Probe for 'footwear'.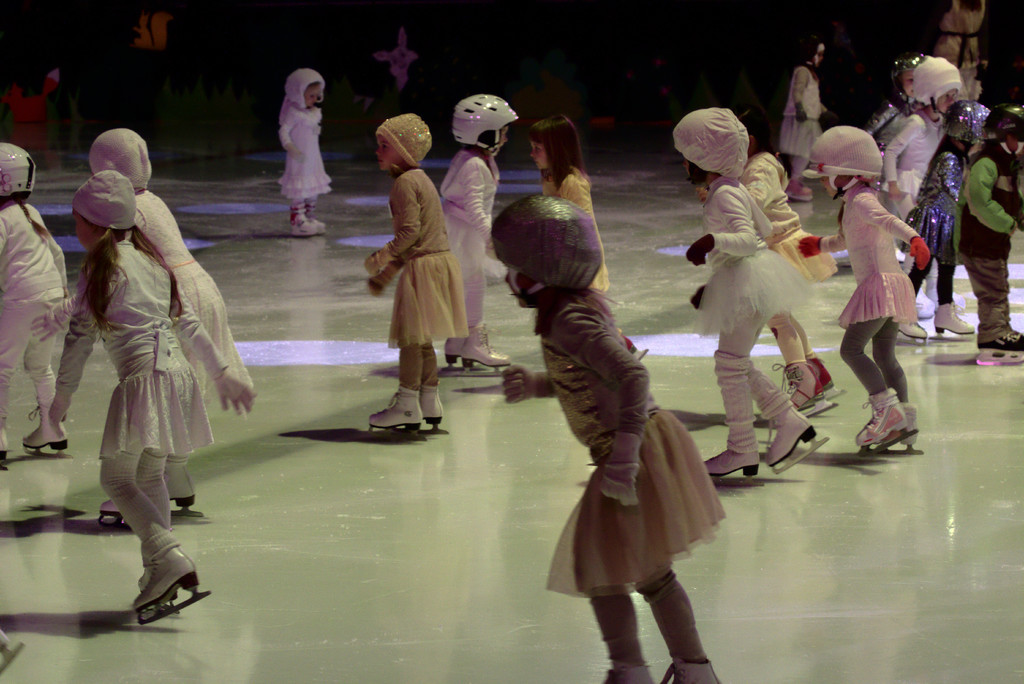
Probe result: <bbox>163, 466, 198, 516</bbox>.
